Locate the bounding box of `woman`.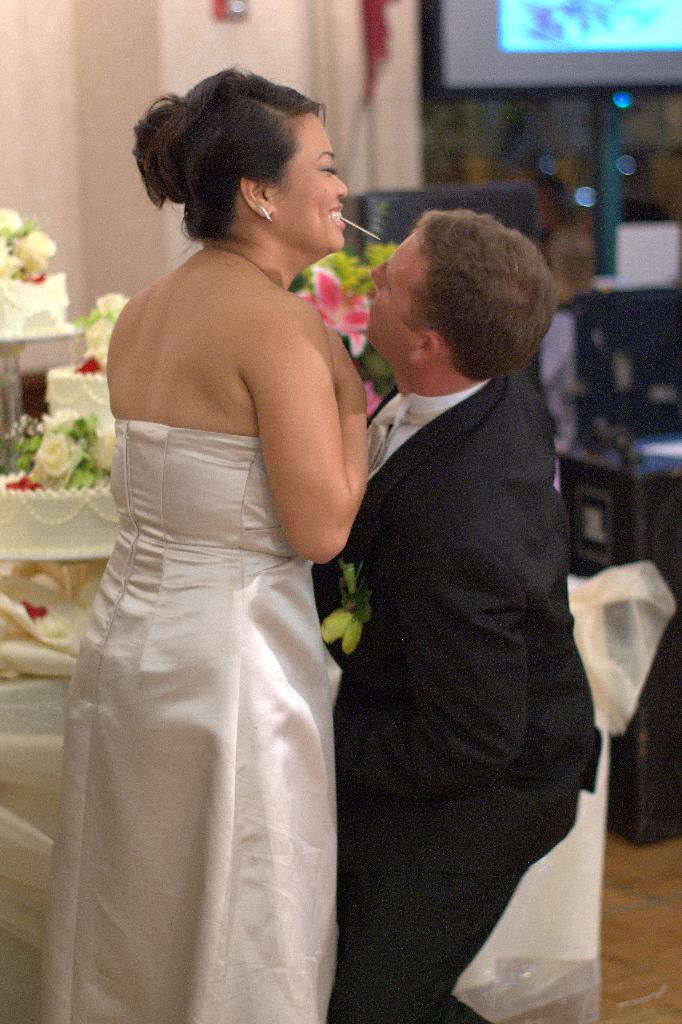
Bounding box: x1=29, y1=84, x2=375, y2=1017.
